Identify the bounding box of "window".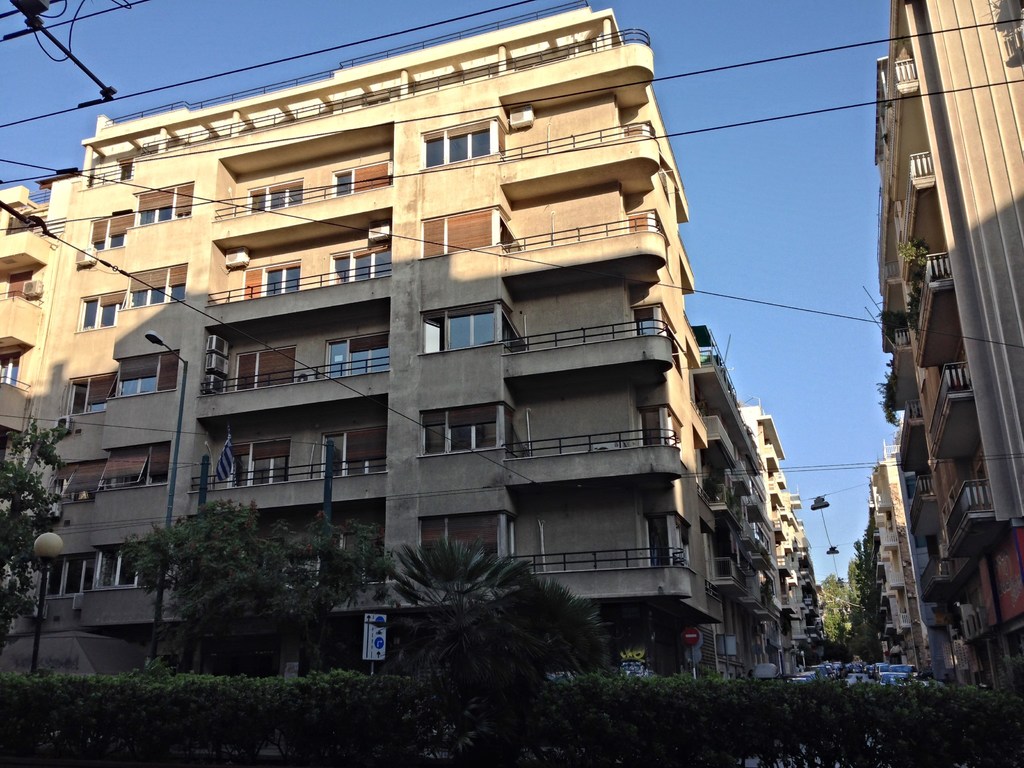
x1=95, y1=547, x2=158, y2=591.
